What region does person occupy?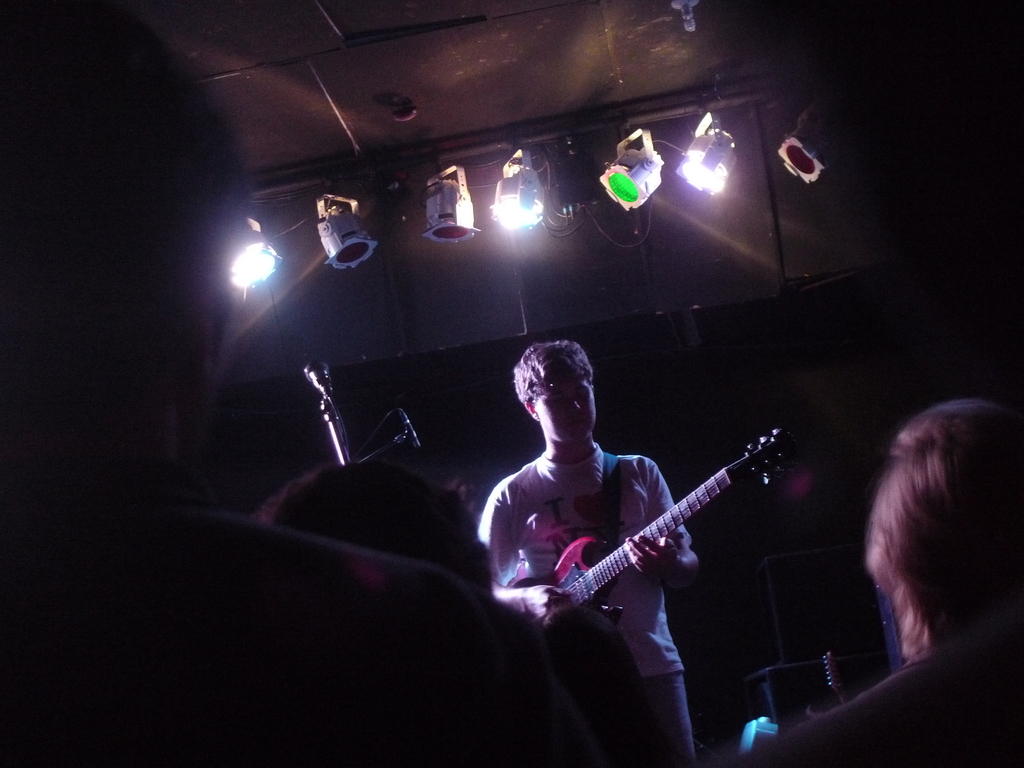
bbox(250, 461, 489, 582).
